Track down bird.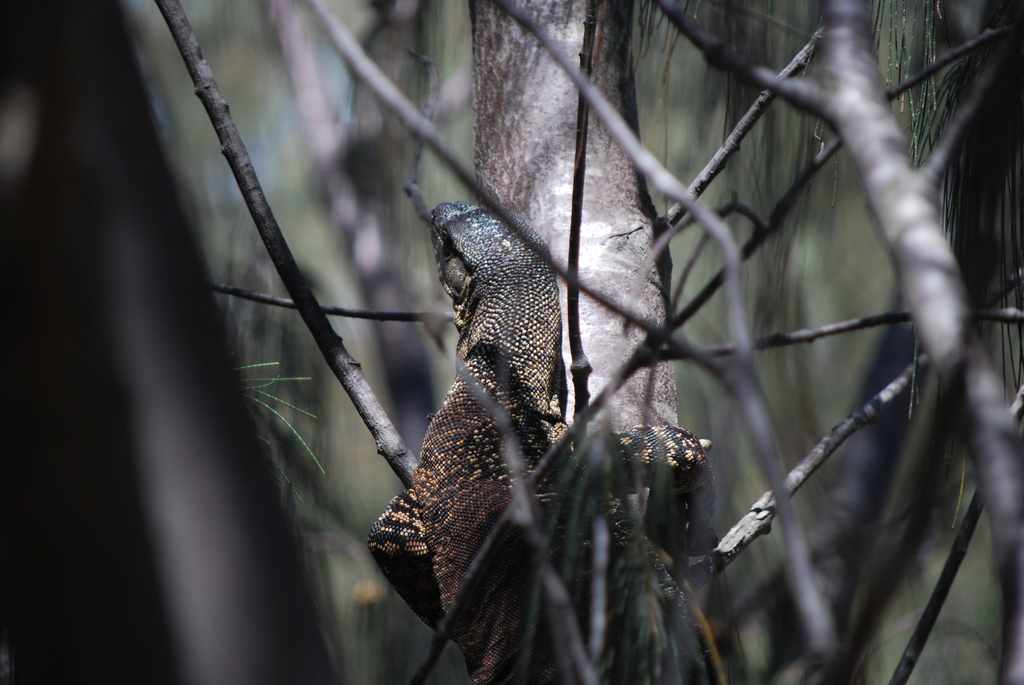
Tracked to (364, 191, 721, 684).
